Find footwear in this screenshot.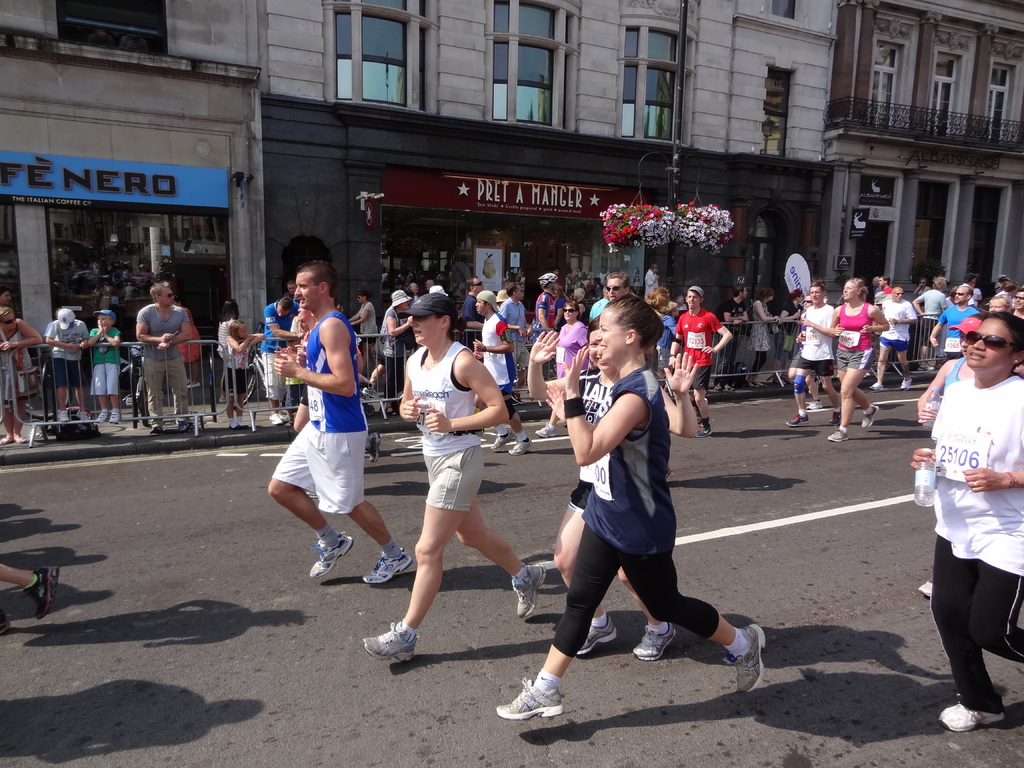
The bounding box for footwear is detection(634, 623, 676, 662).
